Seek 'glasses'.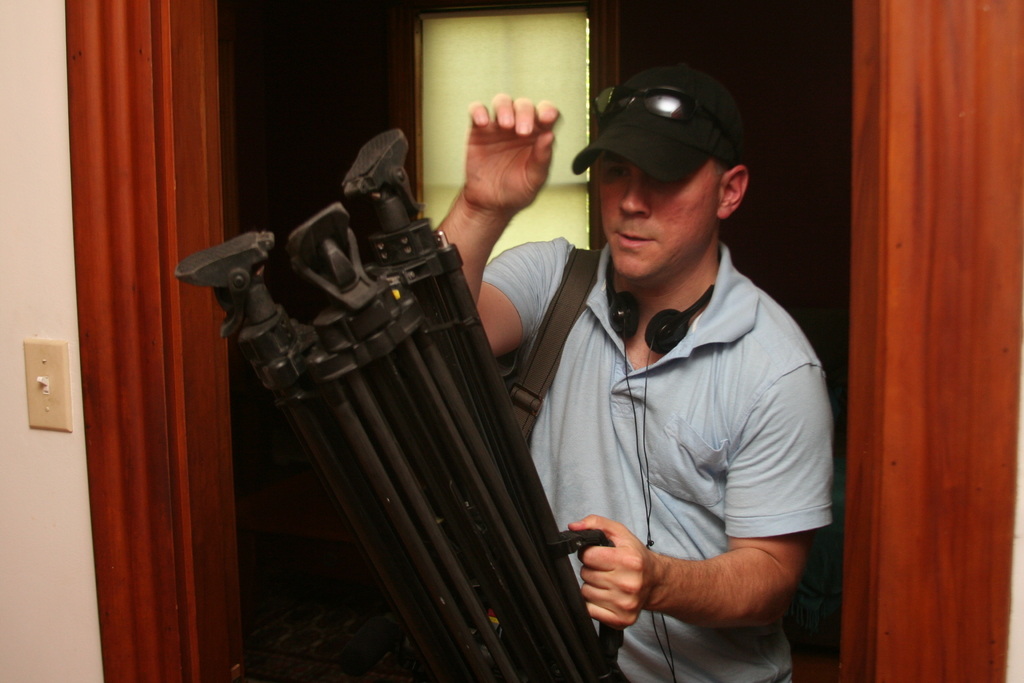
[586,80,744,146].
